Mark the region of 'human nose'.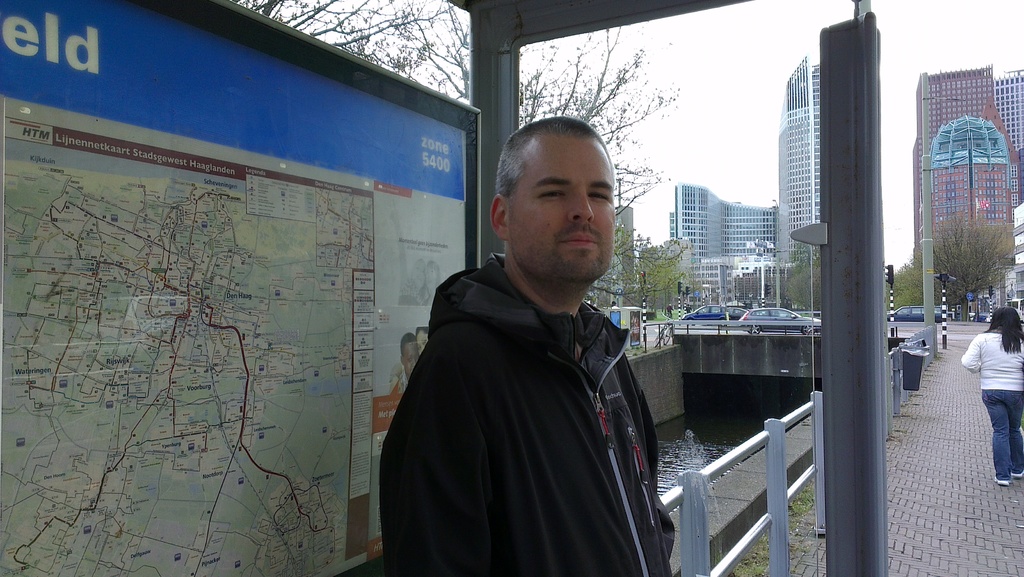
Region: 568,193,596,223.
